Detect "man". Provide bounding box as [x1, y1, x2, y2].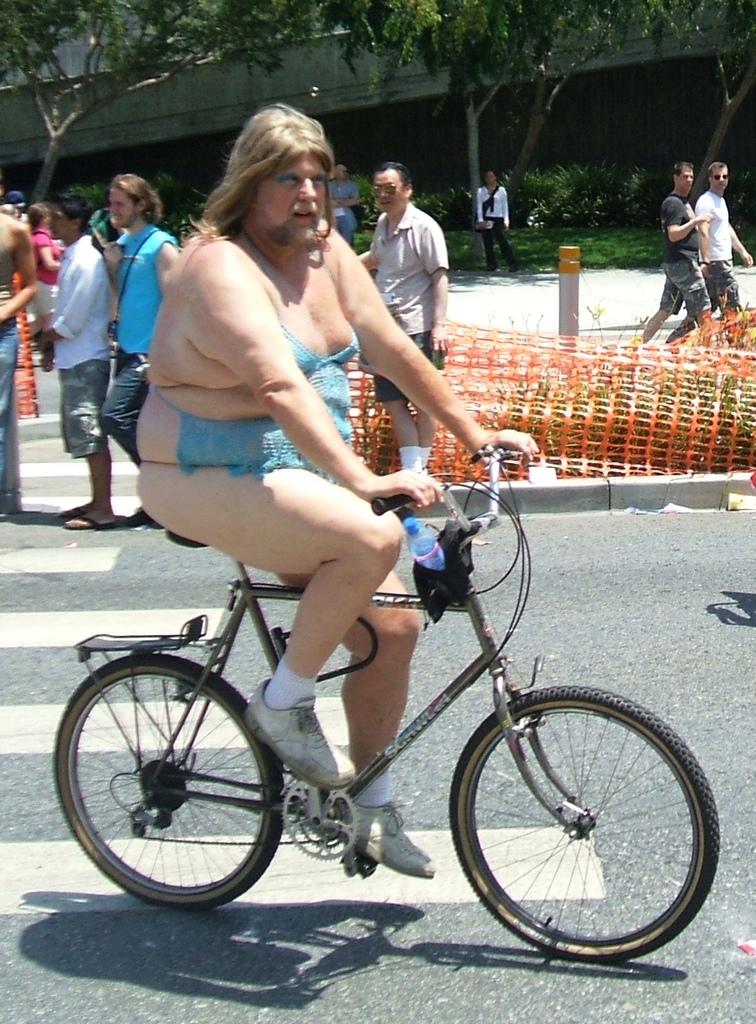
[332, 161, 362, 244].
